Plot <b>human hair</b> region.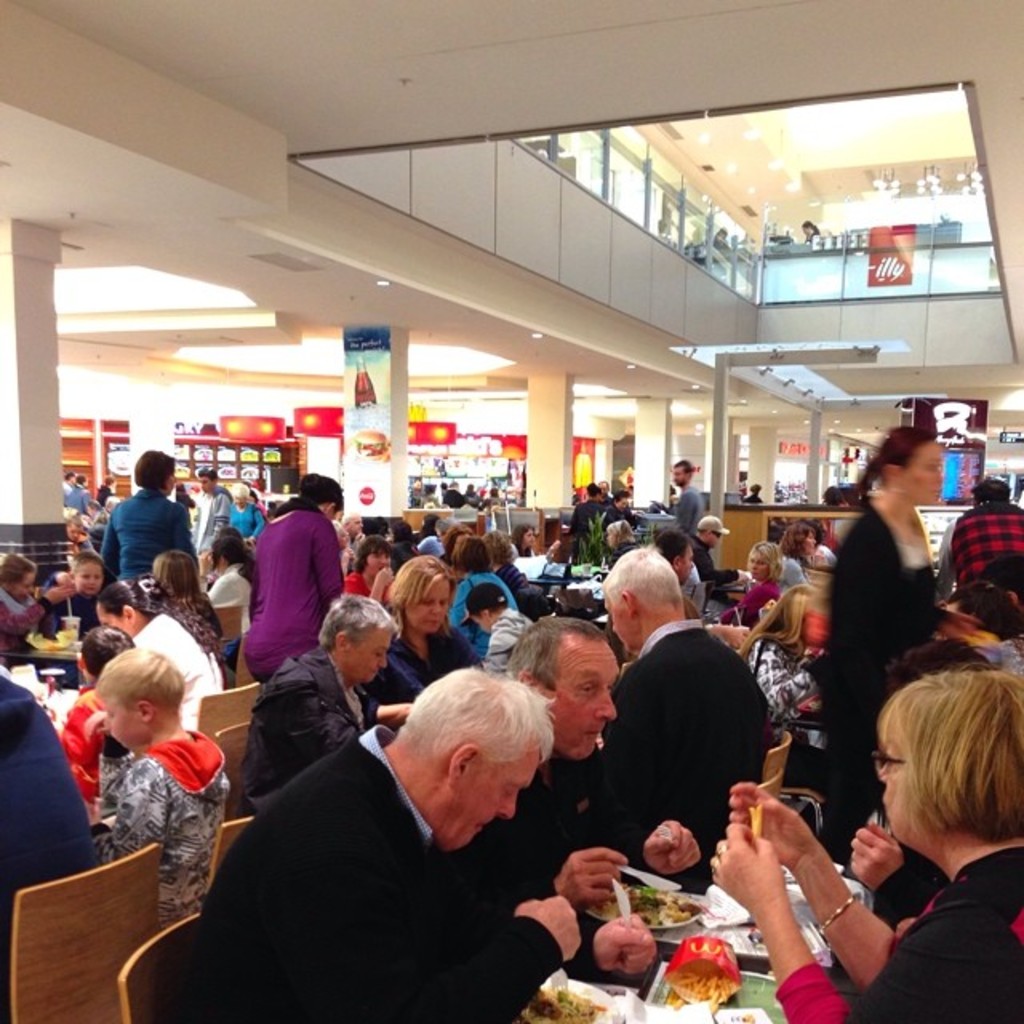
Plotted at box=[507, 522, 534, 549].
